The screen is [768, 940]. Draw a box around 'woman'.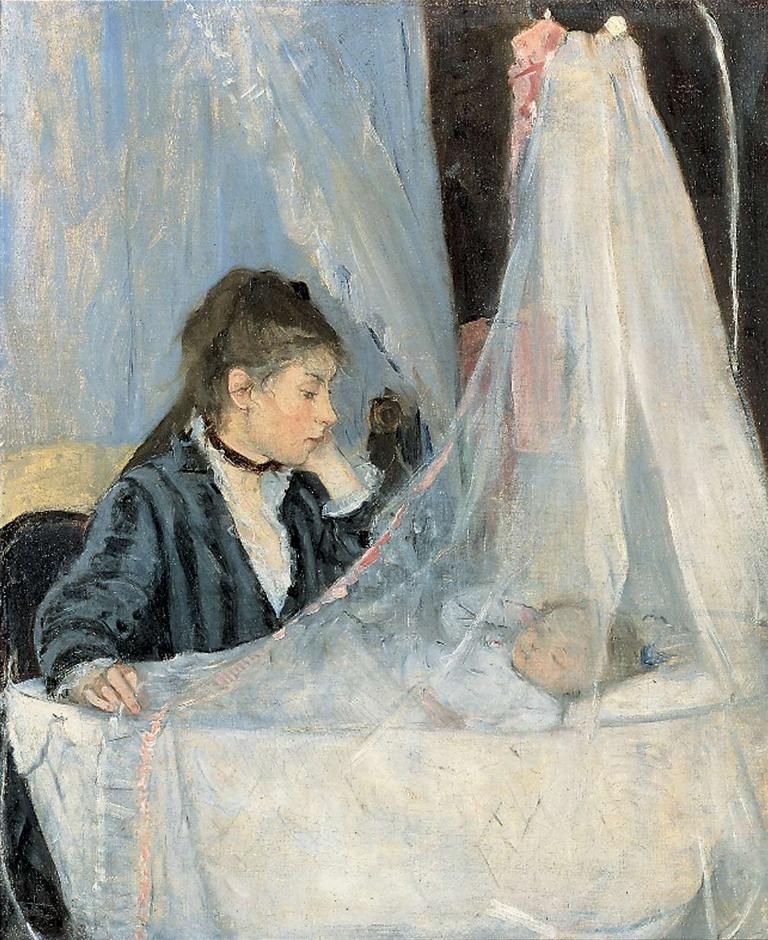
29, 256, 416, 718.
